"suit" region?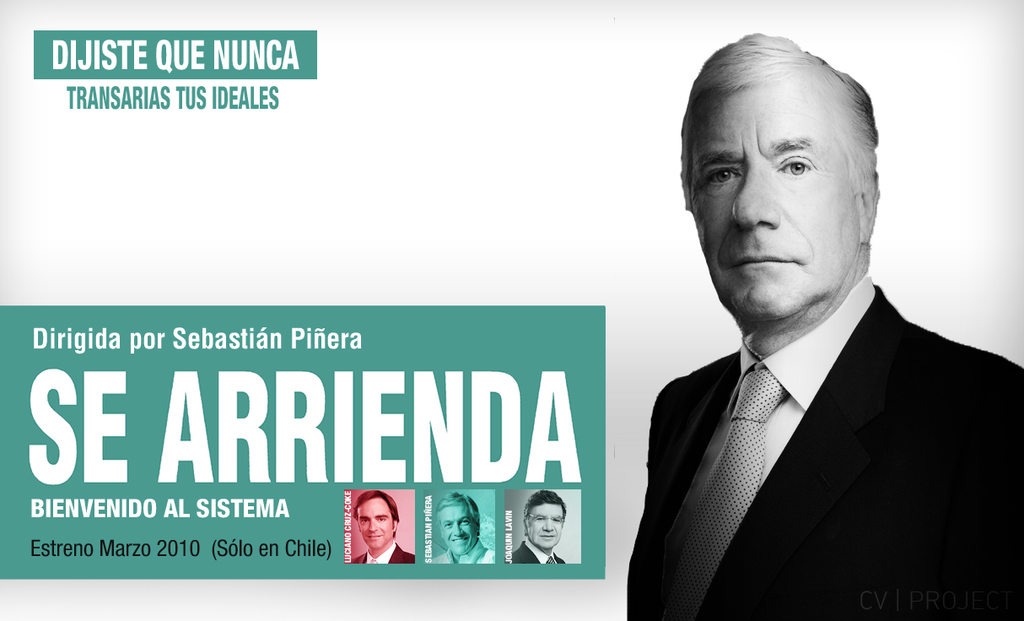
bbox=(507, 539, 572, 567)
